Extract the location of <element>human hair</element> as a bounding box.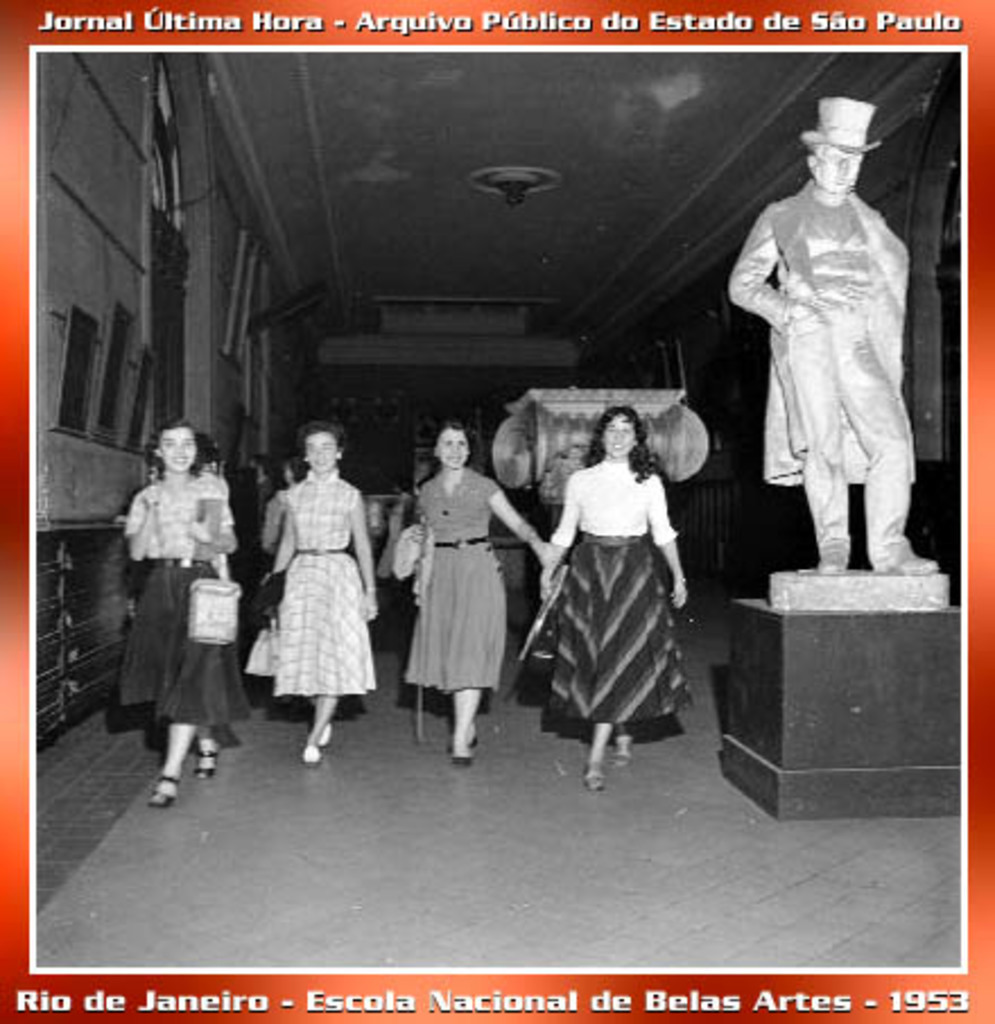
locate(416, 418, 482, 493).
